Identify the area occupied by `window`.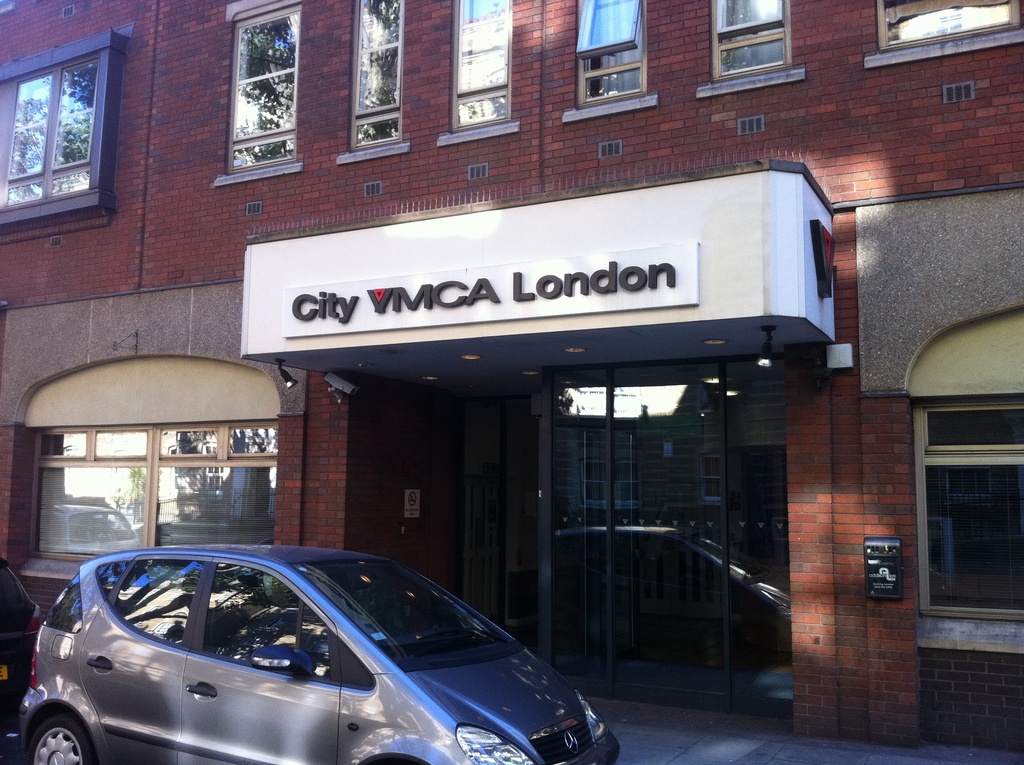
Area: rect(0, 21, 132, 244).
